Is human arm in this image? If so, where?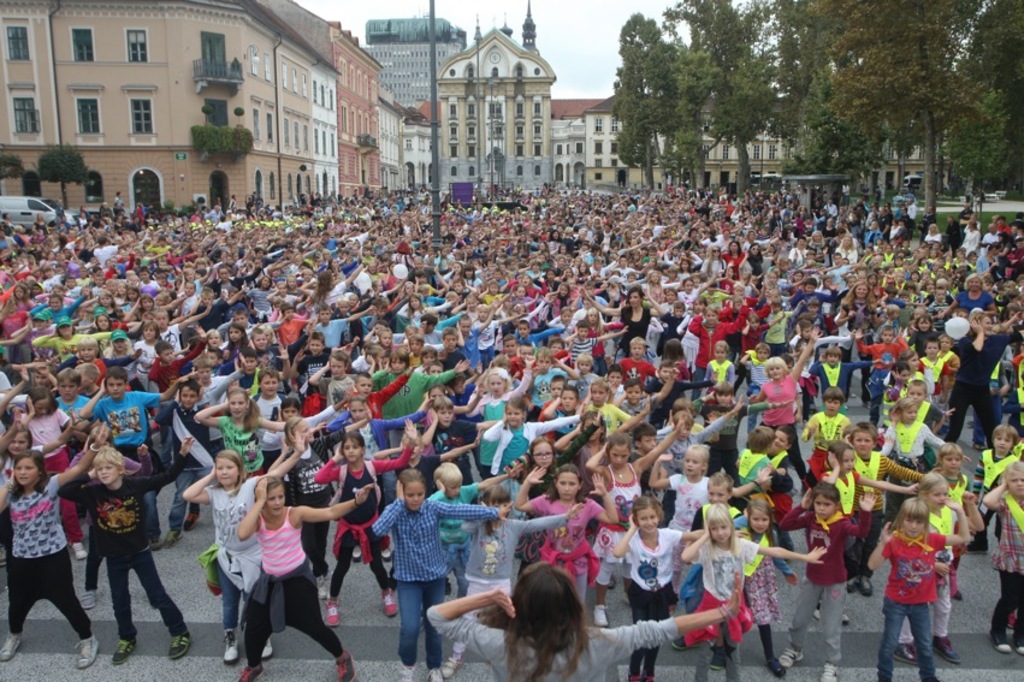
Yes, at 857 472 916 497.
